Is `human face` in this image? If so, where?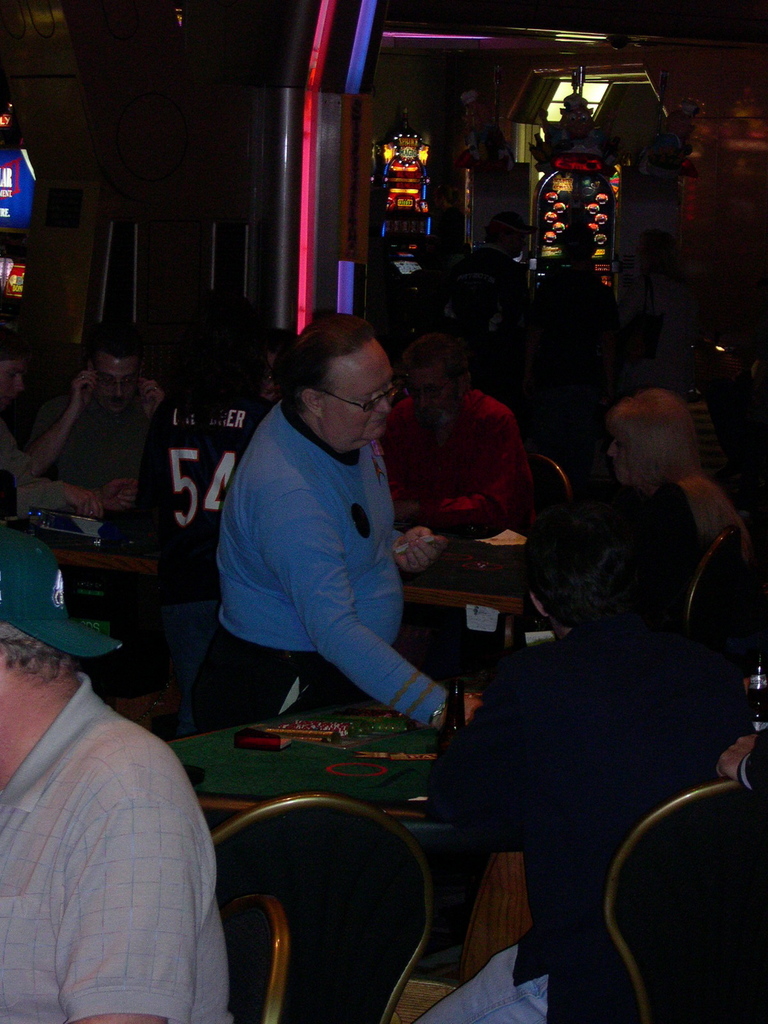
Yes, at x1=92 y1=352 x2=135 y2=412.
